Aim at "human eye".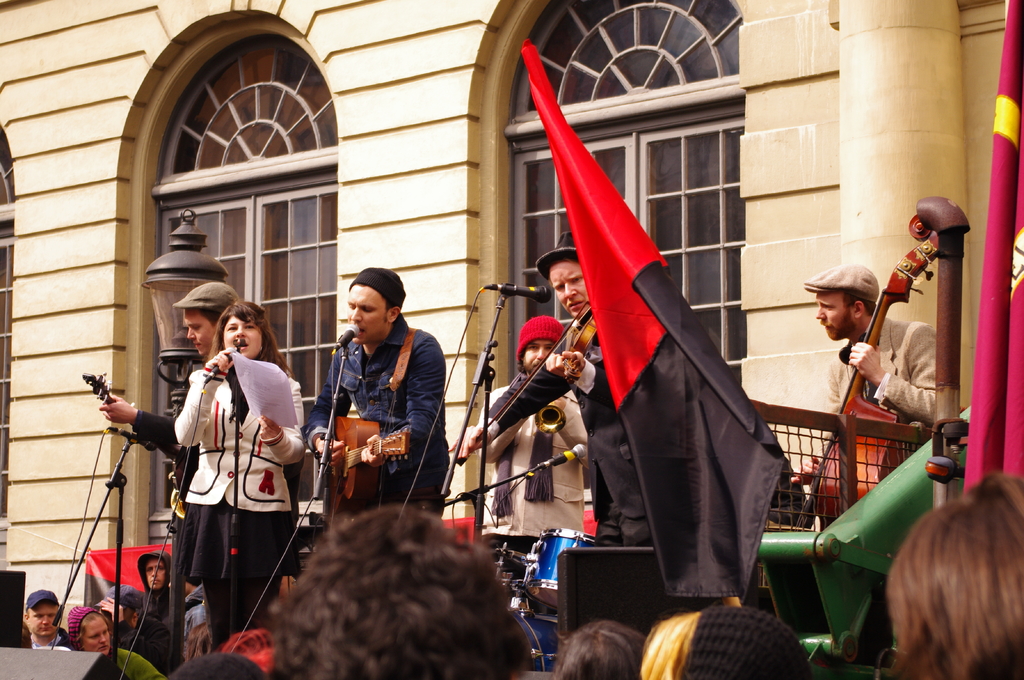
Aimed at pyautogui.locateOnScreen(102, 631, 109, 636).
